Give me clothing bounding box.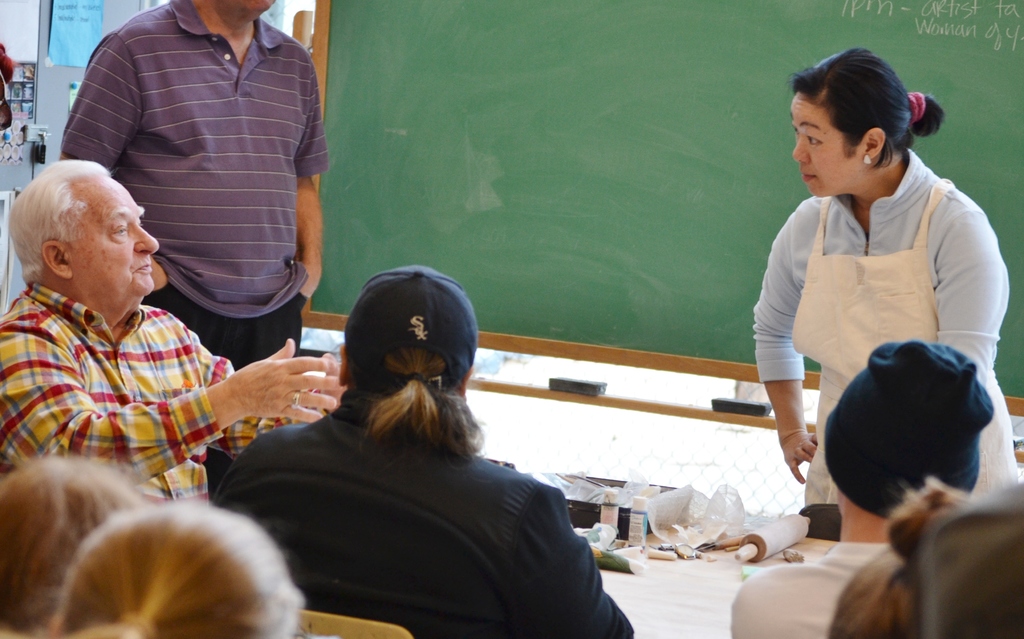
Rect(214, 394, 631, 638).
